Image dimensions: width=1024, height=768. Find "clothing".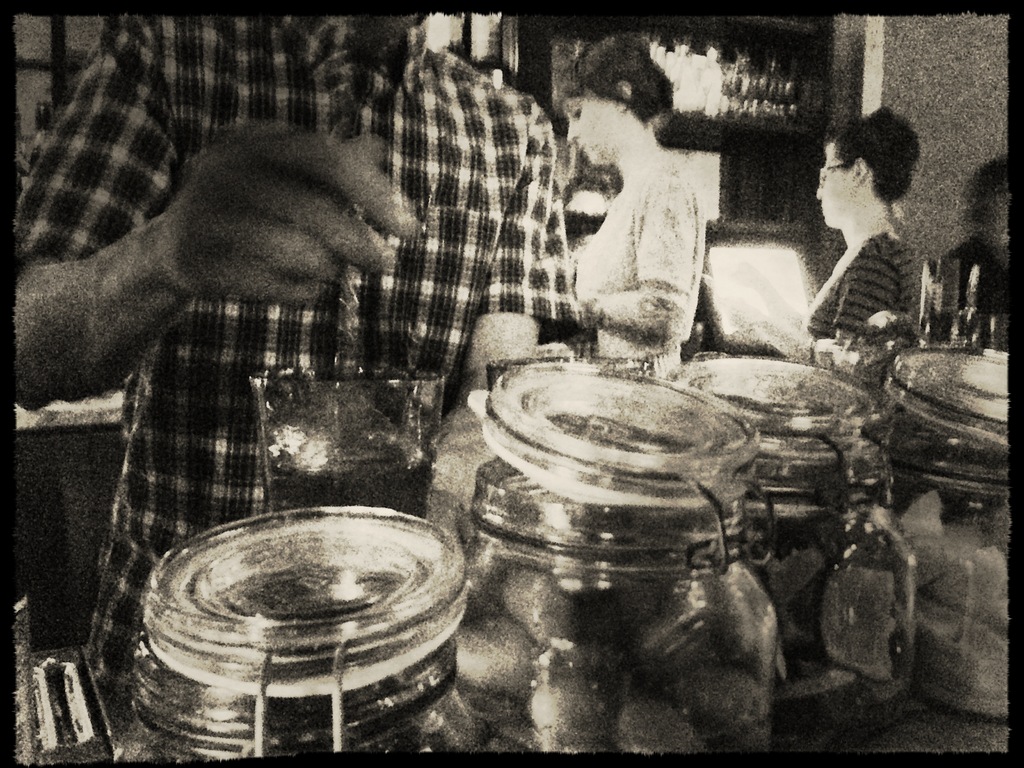
<box>571,148,705,374</box>.
